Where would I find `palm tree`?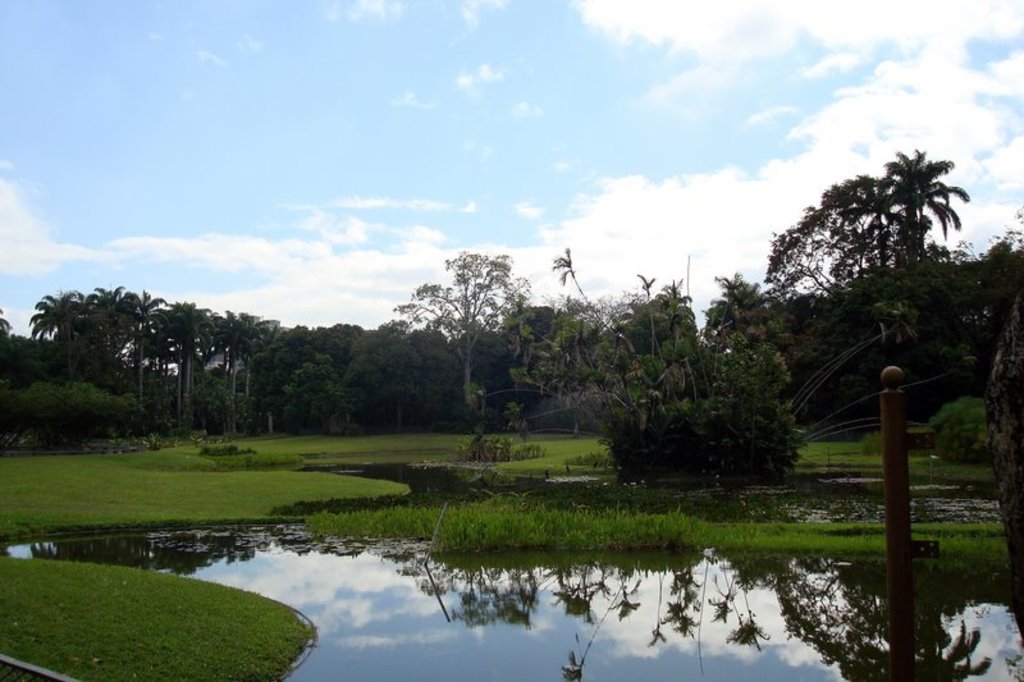
At bbox=[68, 296, 104, 403].
